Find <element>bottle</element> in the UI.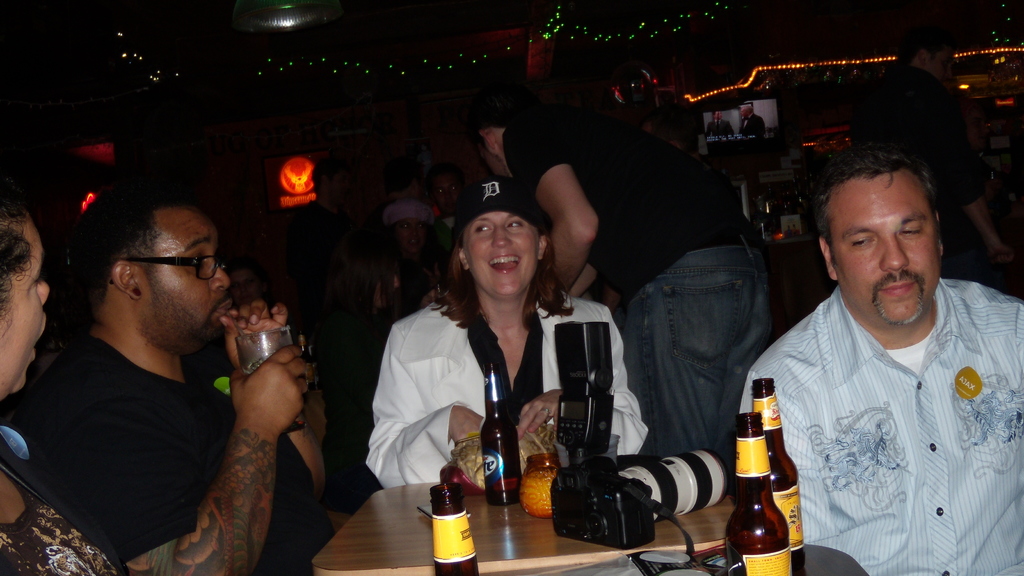
UI element at l=427, t=476, r=494, b=575.
